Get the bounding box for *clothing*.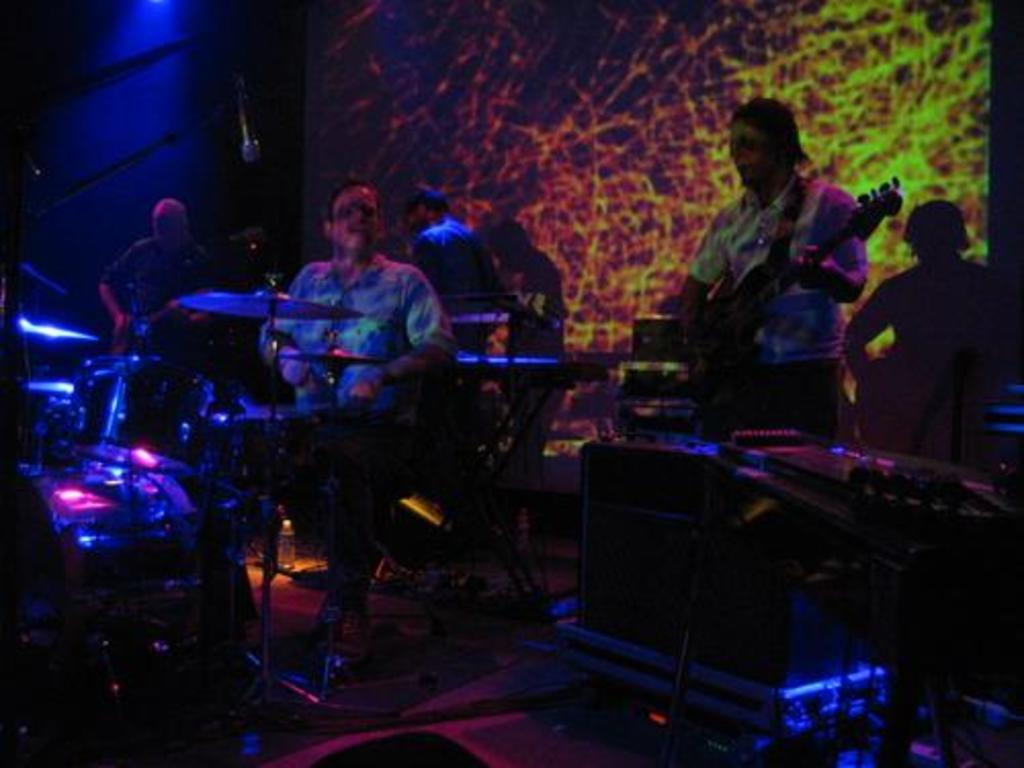
detection(272, 260, 453, 403).
